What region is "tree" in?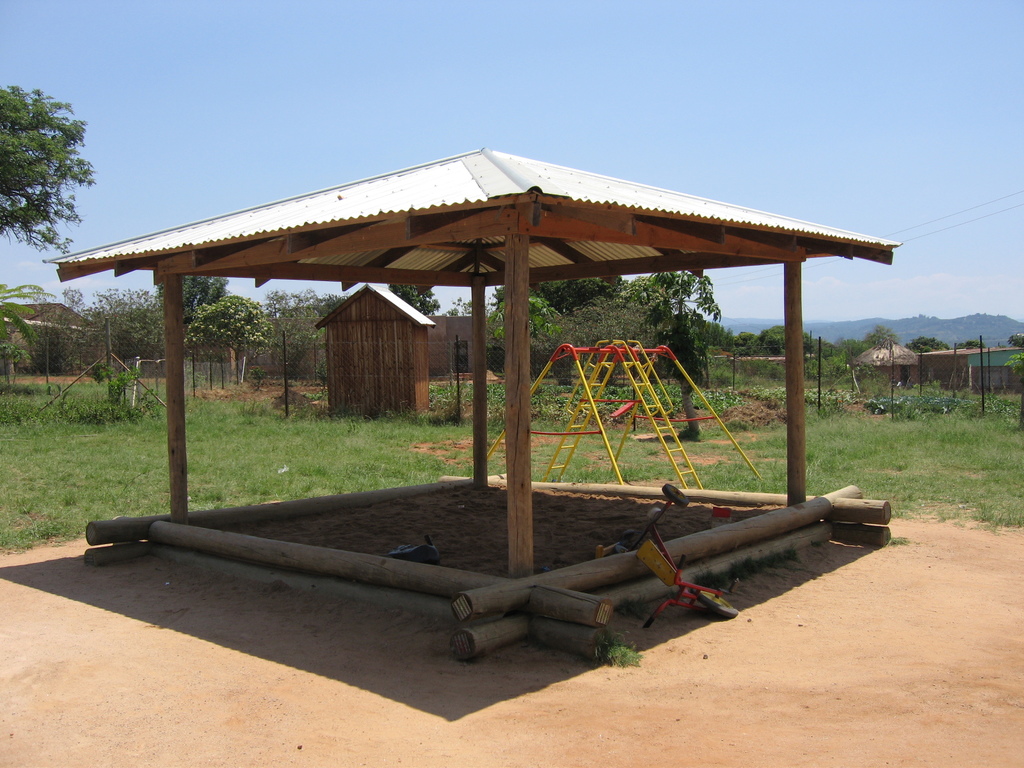
region(712, 326, 759, 351).
